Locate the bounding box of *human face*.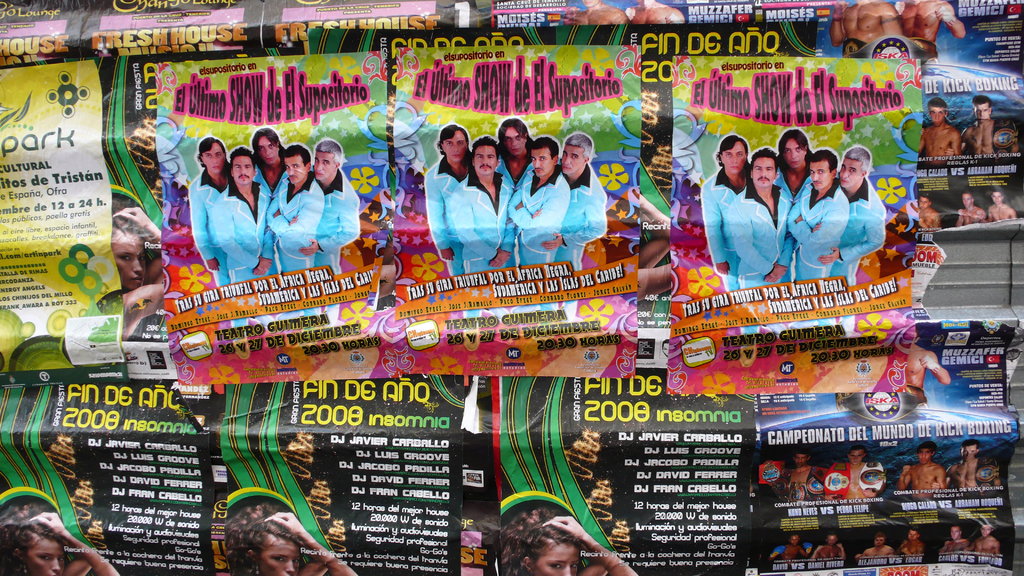
Bounding box: bbox=[959, 197, 972, 211].
